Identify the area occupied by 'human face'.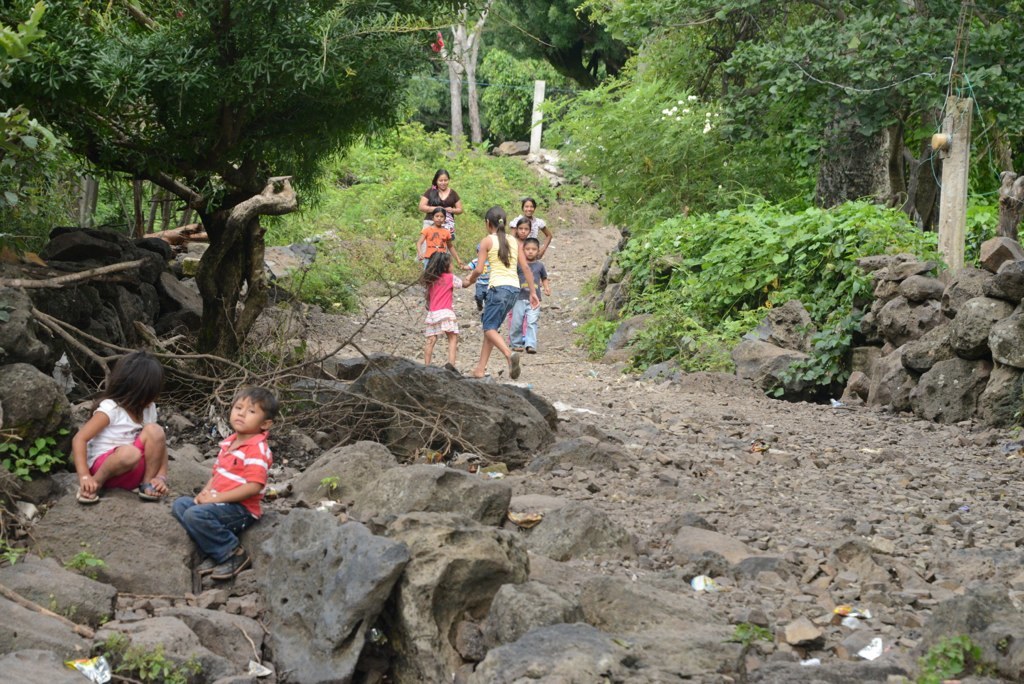
Area: (x1=436, y1=175, x2=449, y2=191).
